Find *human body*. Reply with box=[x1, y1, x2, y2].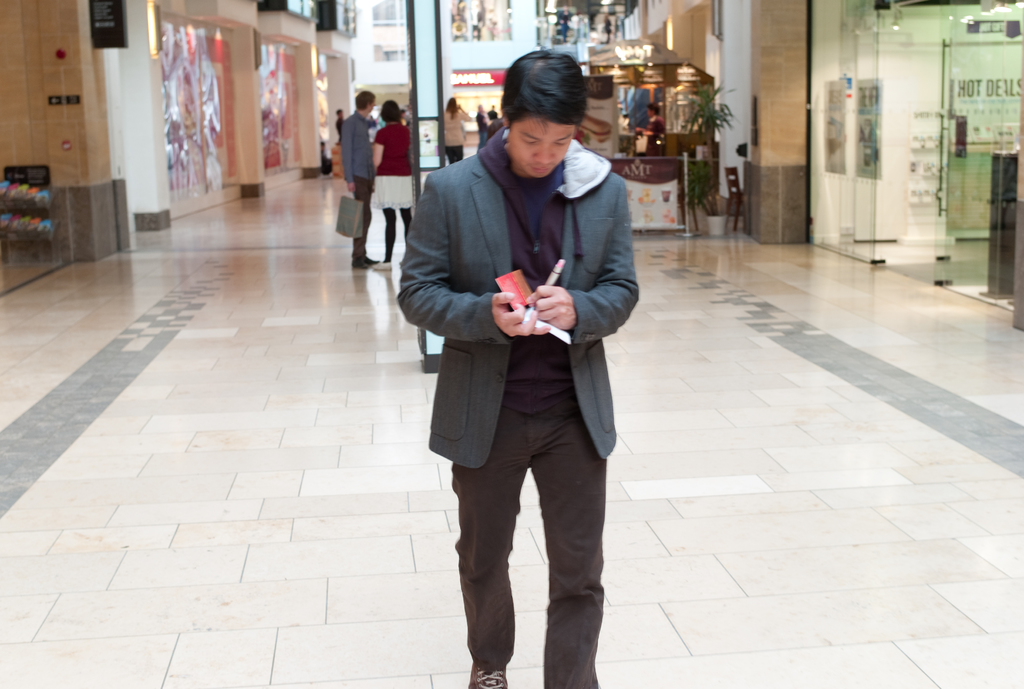
box=[415, 64, 623, 685].
